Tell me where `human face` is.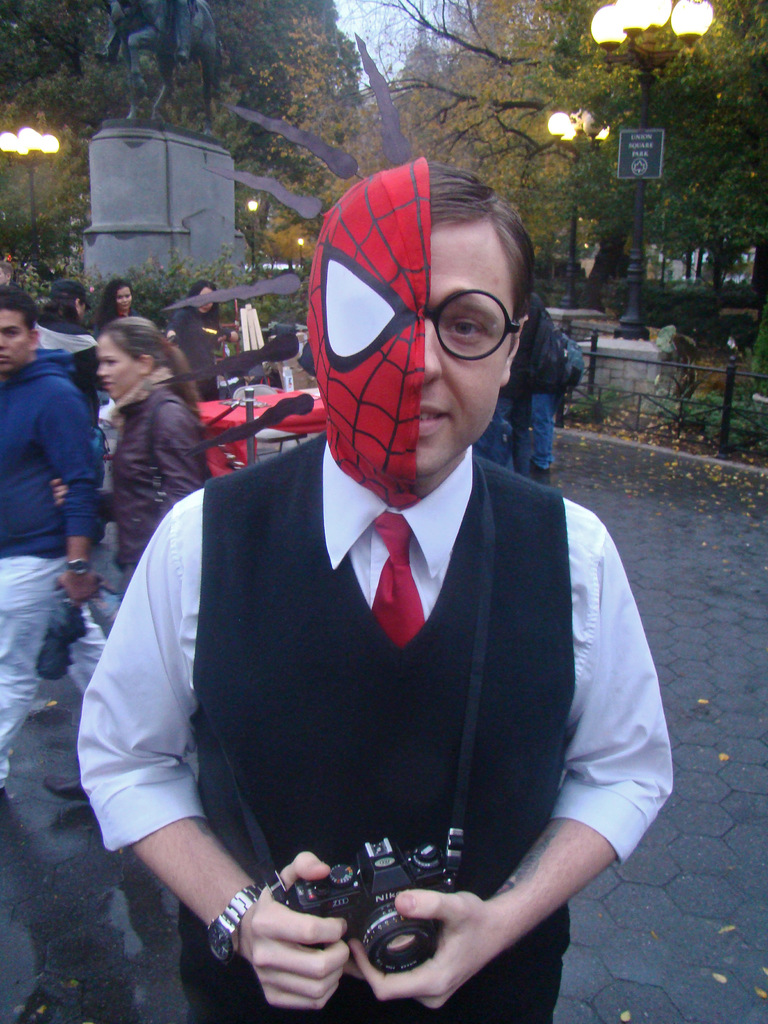
`human face` is at 0/305/31/371.
